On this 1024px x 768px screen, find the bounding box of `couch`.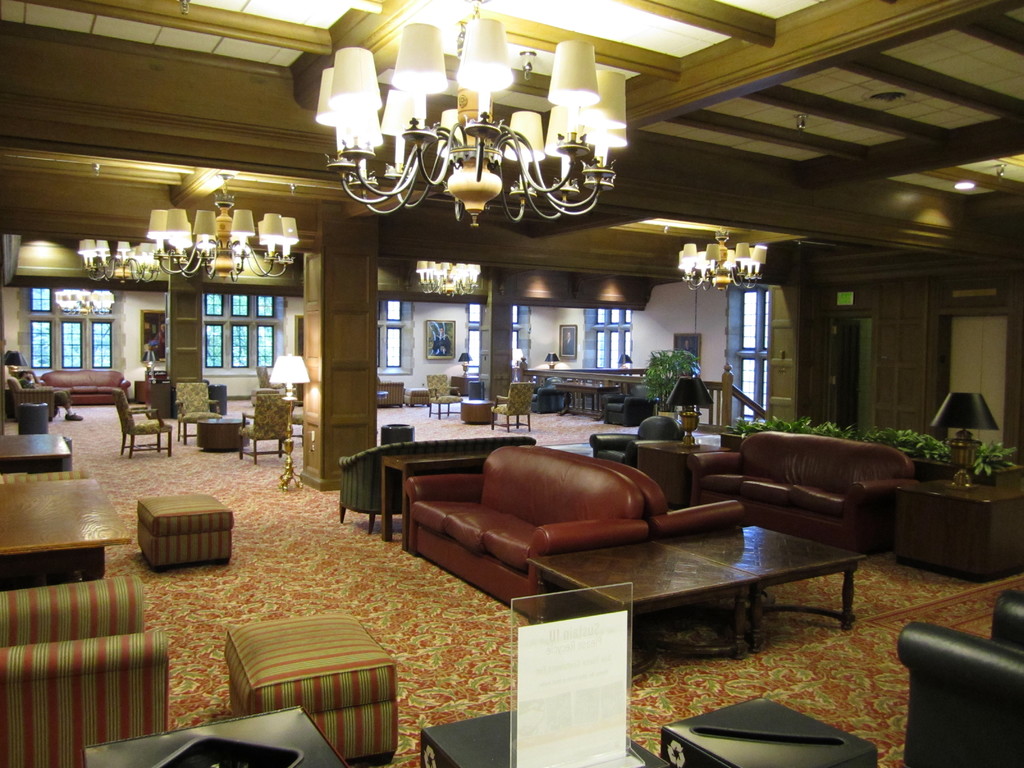
Bounding box: [x1=401, y1=439, x2=652, y2=615].
